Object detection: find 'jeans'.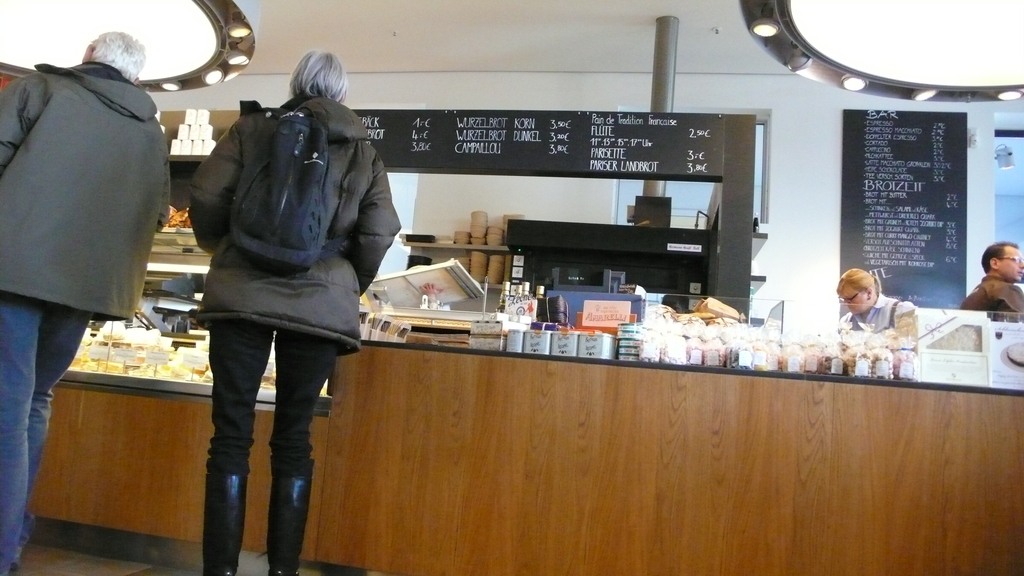
[0,293,89,564].
